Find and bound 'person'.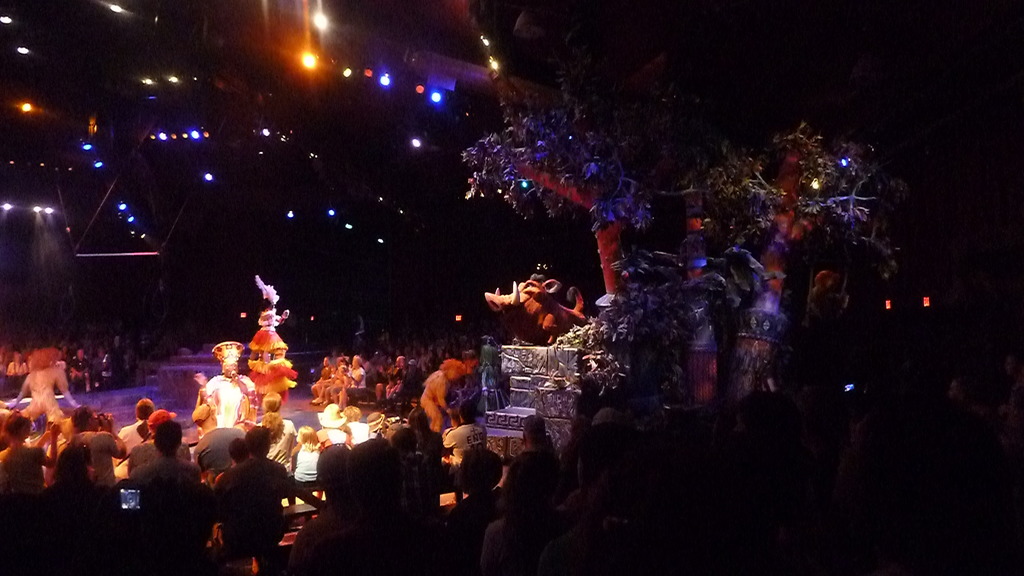
Bound: locate(502, 414, 562, 499).
